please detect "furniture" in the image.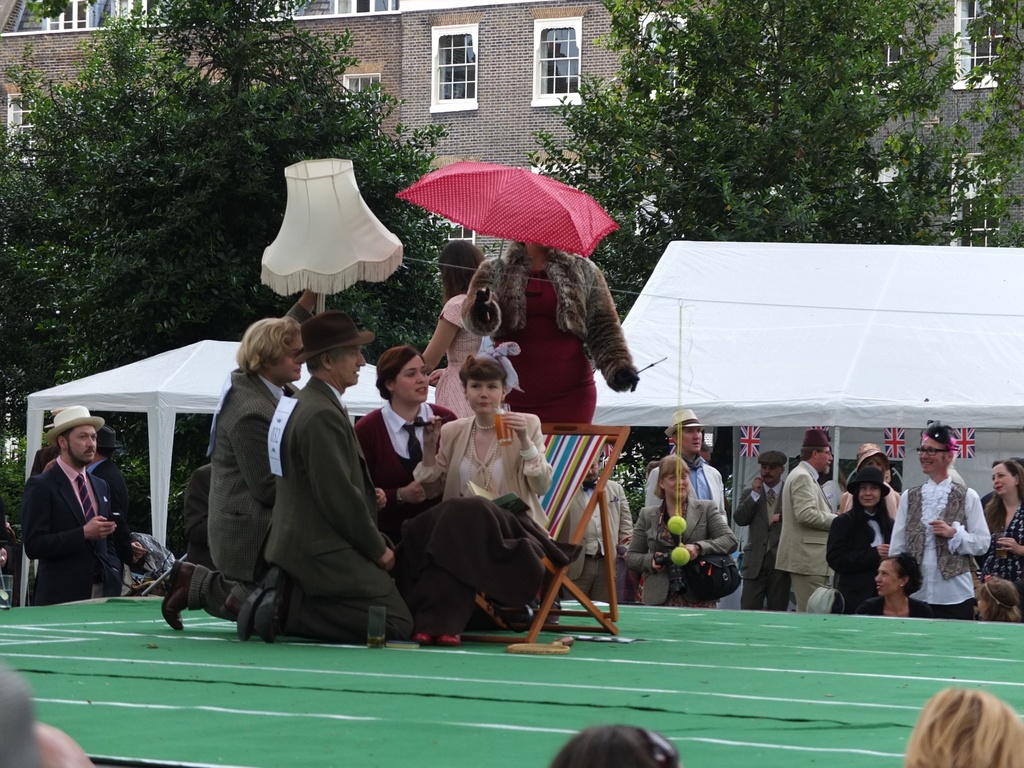
l=460, t=422, r=631, b=644.
